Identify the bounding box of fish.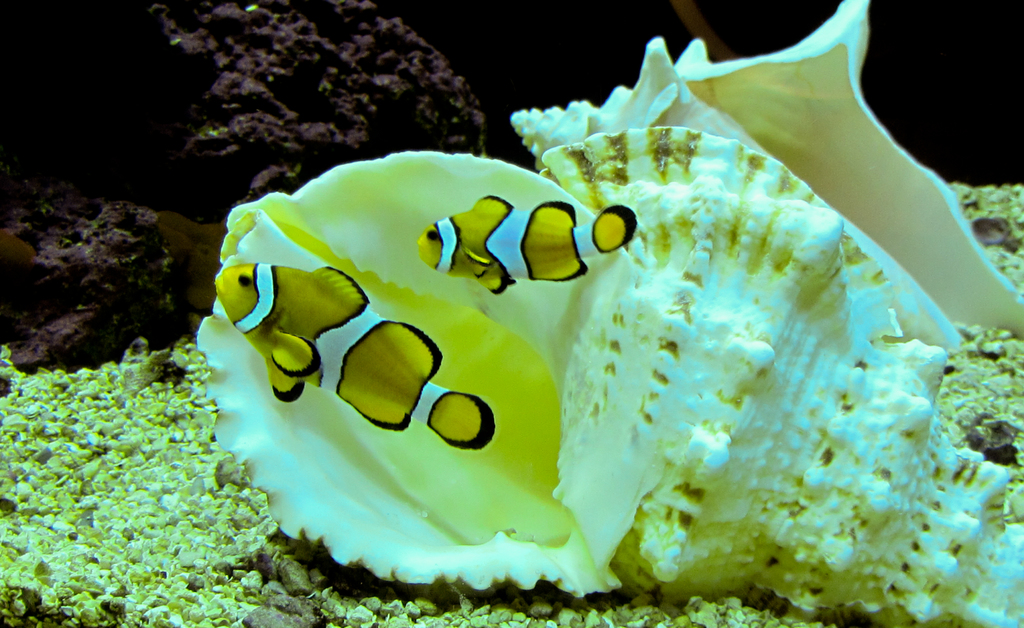
x1=419 y1=183 x2=643 y2=297.
